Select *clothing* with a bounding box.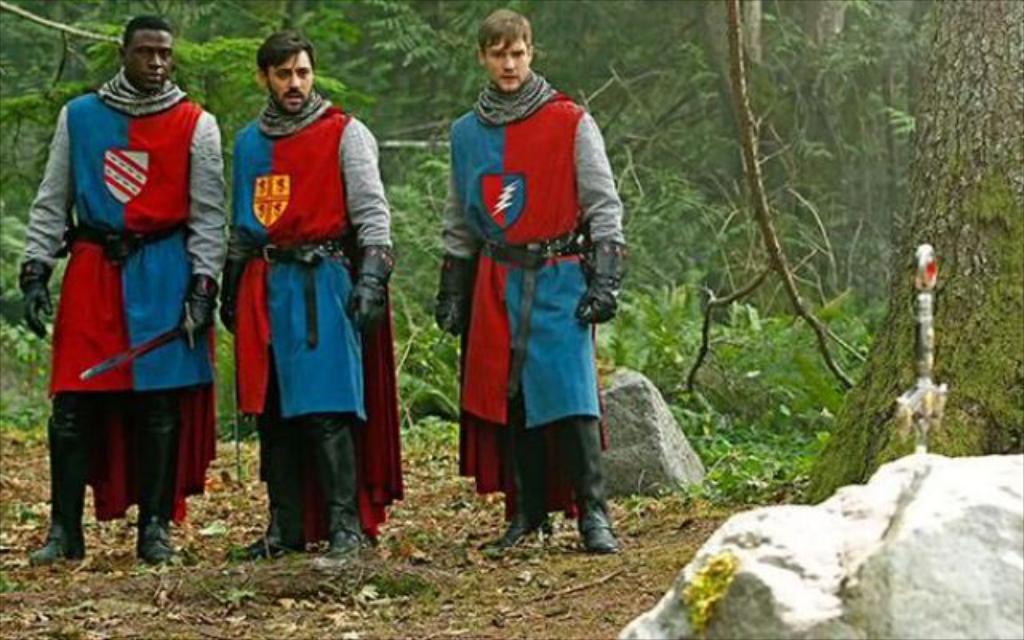
select_region(16, 67, 226, 531).
